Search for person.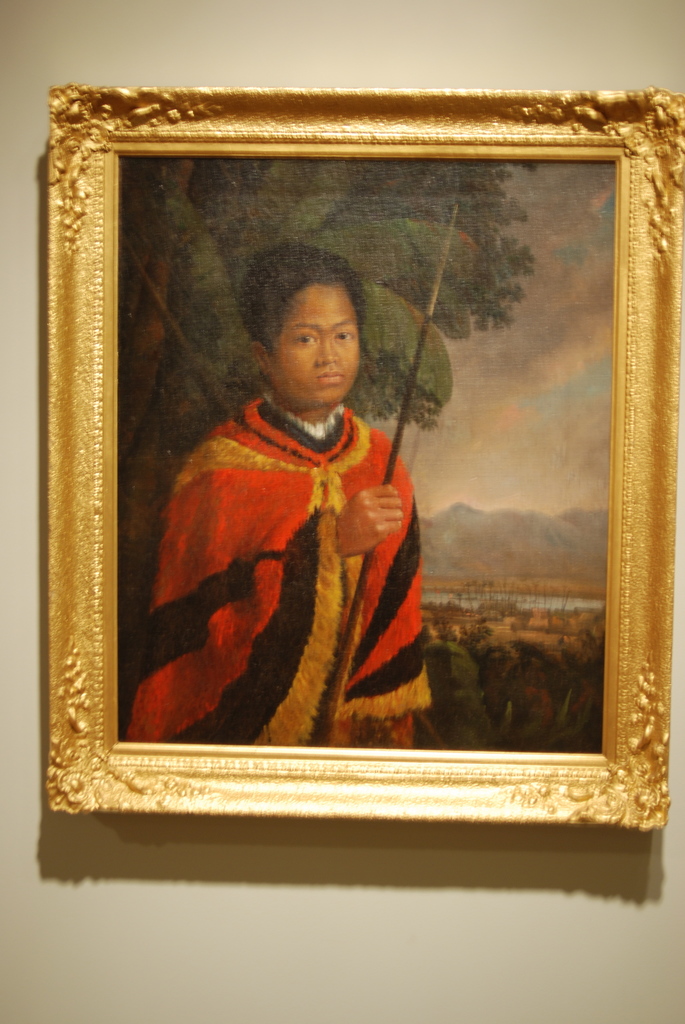
Found at left=124, top=243, right=433, bottom=750.
